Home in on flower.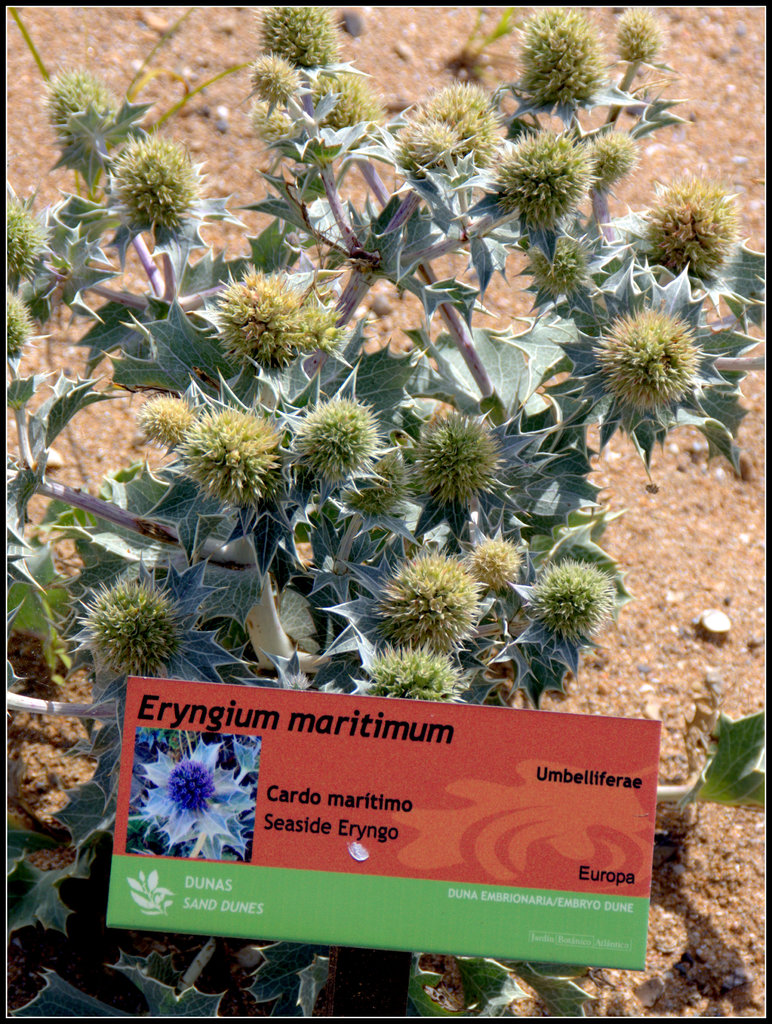
Homed in at bbox(466, 532, 533, 589).
